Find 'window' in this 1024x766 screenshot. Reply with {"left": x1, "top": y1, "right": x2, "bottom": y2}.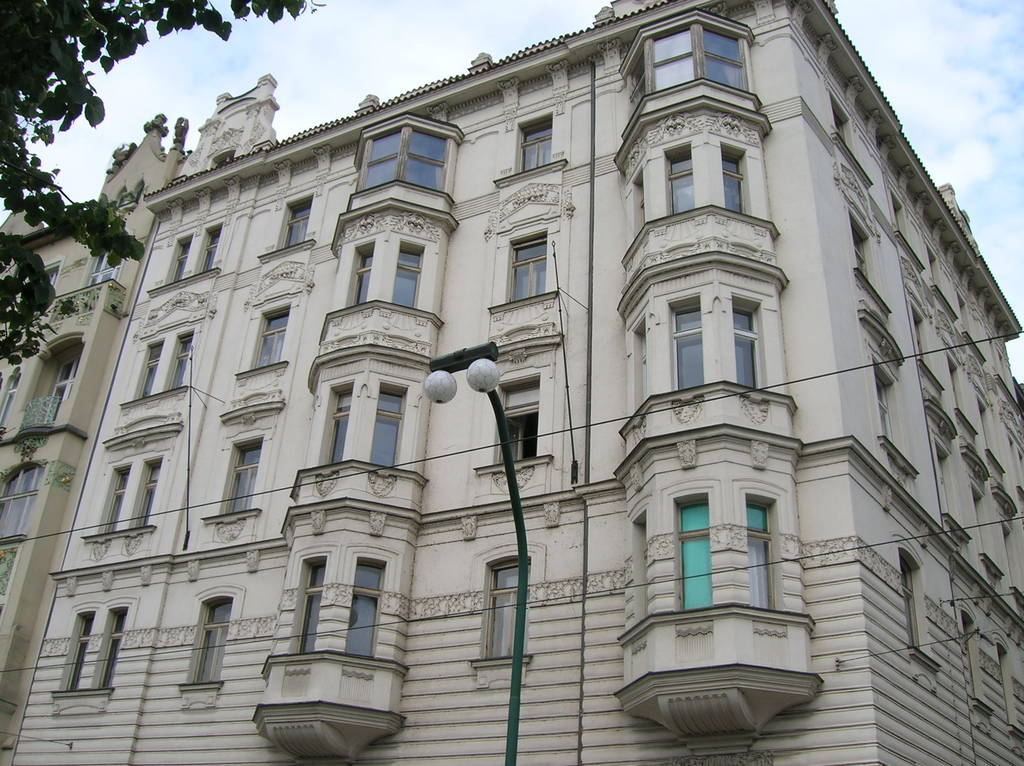
{"left": 488, "top": 561, "right": 527, "bottom": 662}.
